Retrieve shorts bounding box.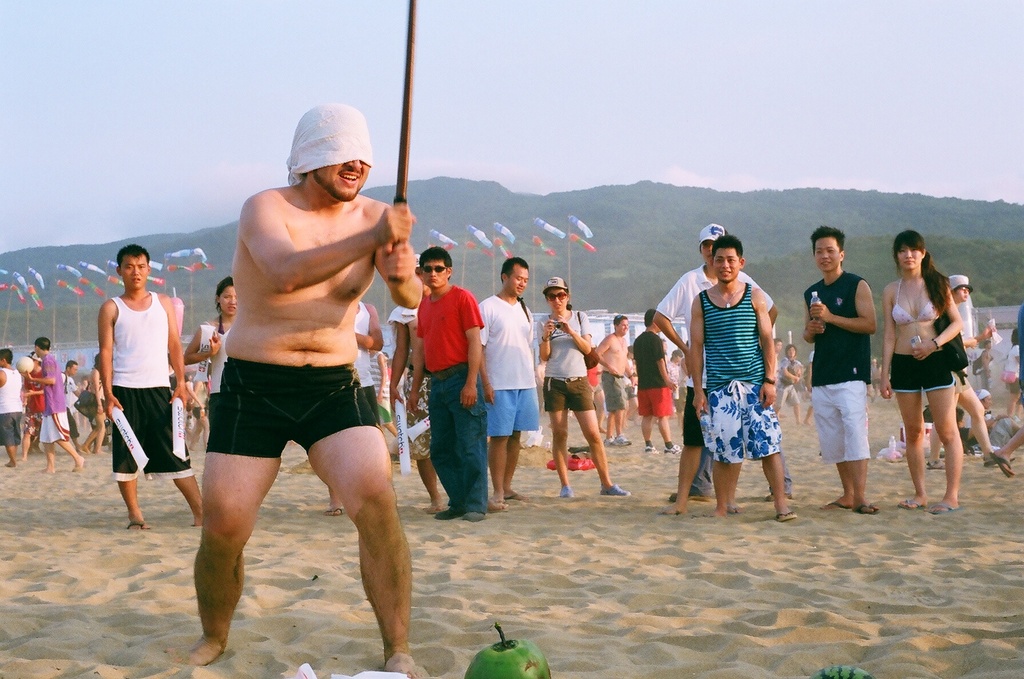
Bounding box: 811, 381, 866, 465.
